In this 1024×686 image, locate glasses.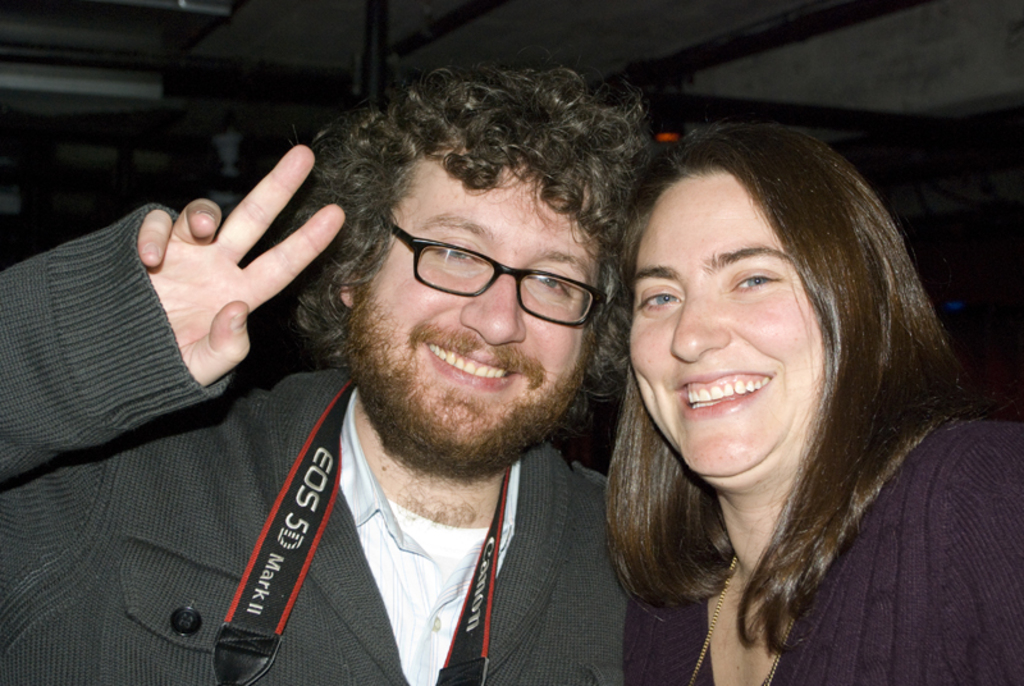
Bounding box: <region>381, 205, 604, 333</region>.
